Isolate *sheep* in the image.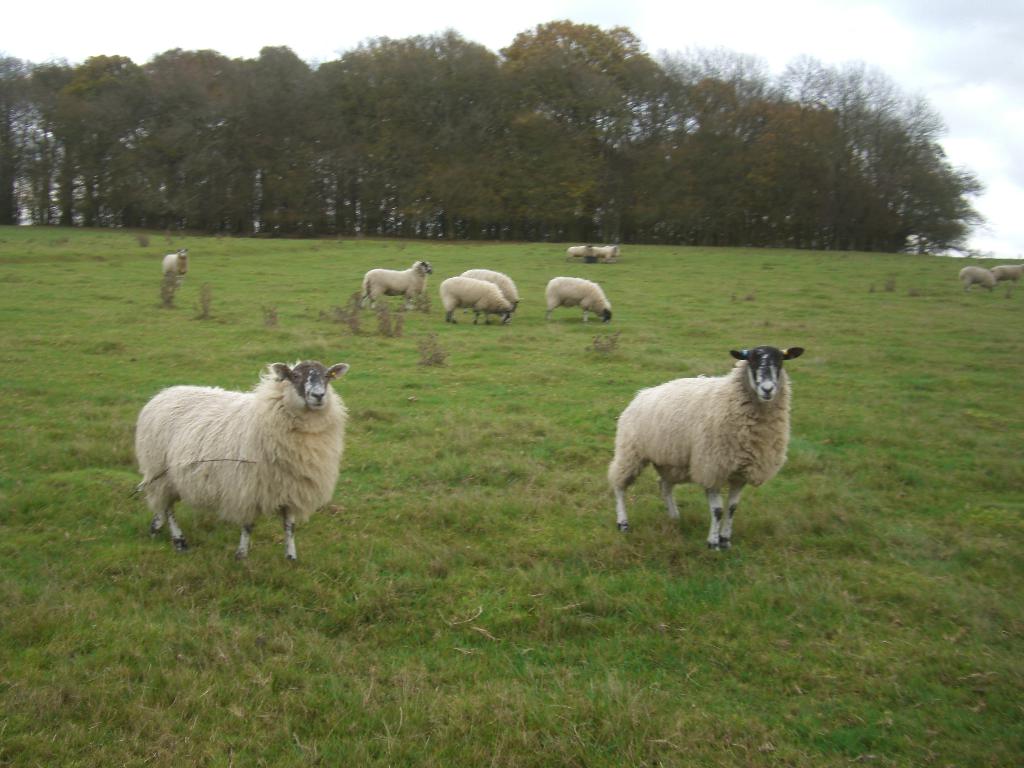
Isolated region: BBox(1002, 263, 1022, 288).
